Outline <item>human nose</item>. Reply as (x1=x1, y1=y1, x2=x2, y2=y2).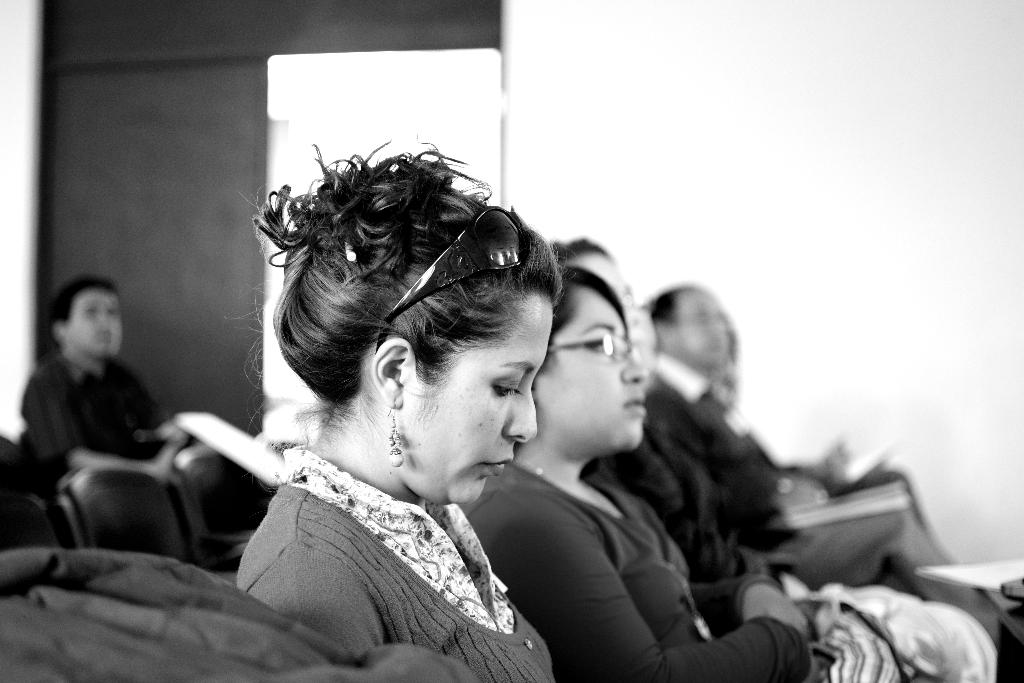
(x1=619, y1=354, x2=646, y2=383).
